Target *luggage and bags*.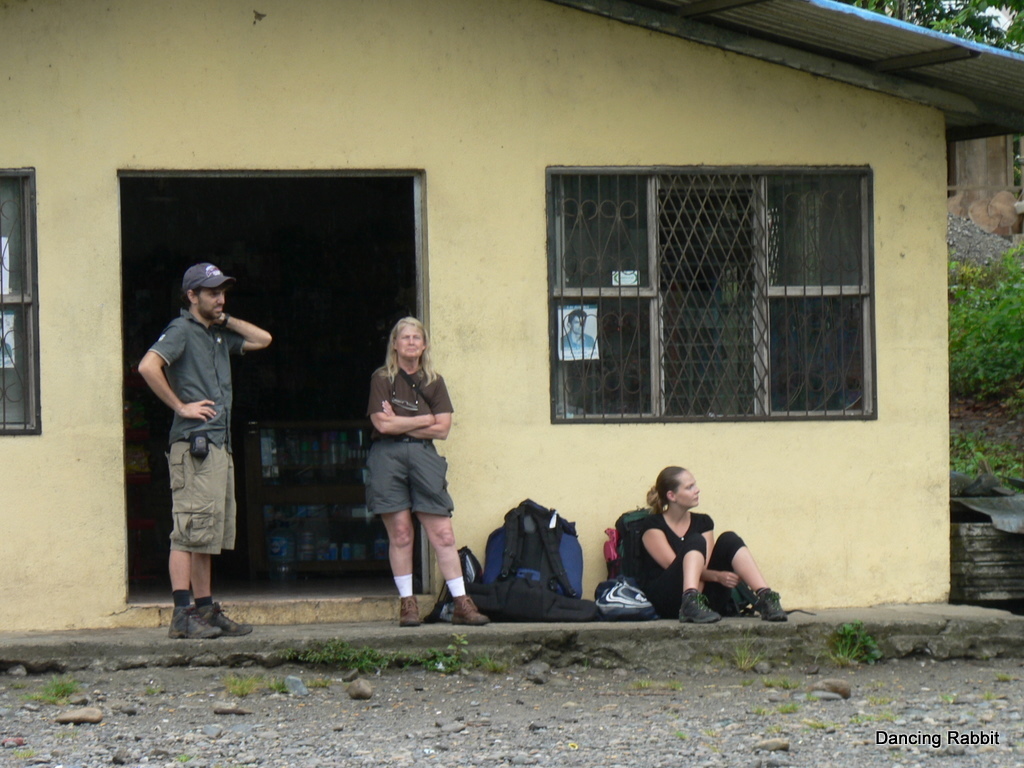
Target region: <bbox>395, 364, 440, 420</bbox>.
